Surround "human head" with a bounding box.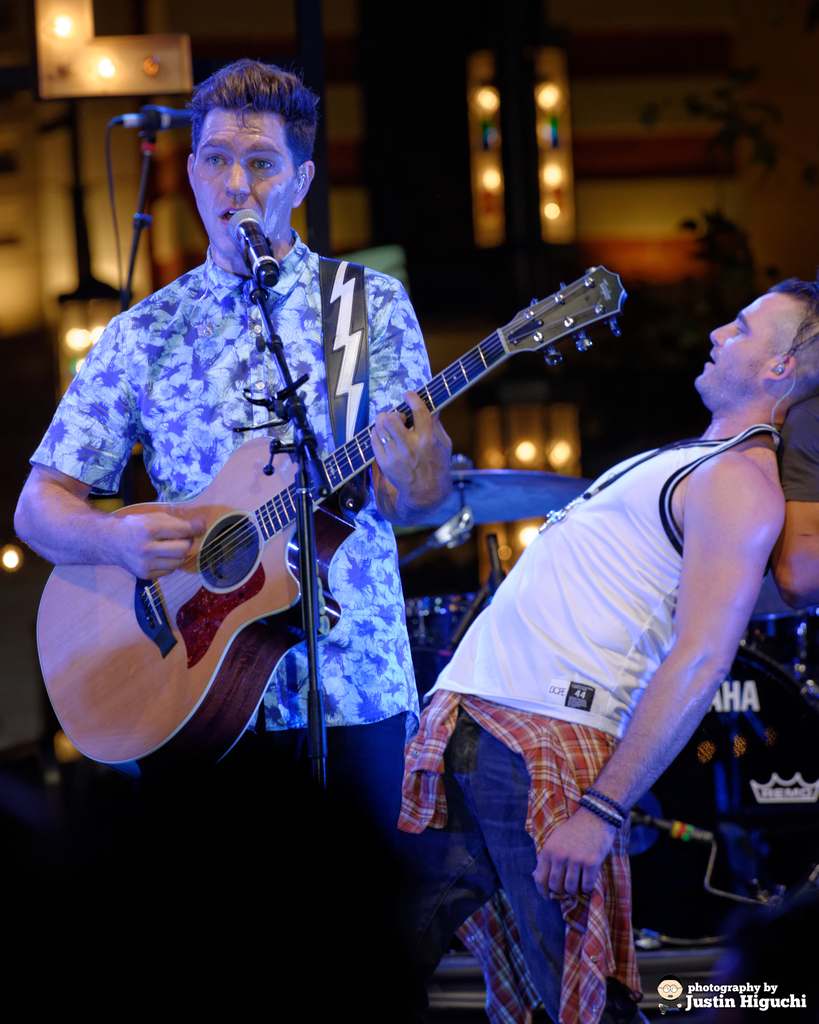
select_region(692, 273, 818, 413).
